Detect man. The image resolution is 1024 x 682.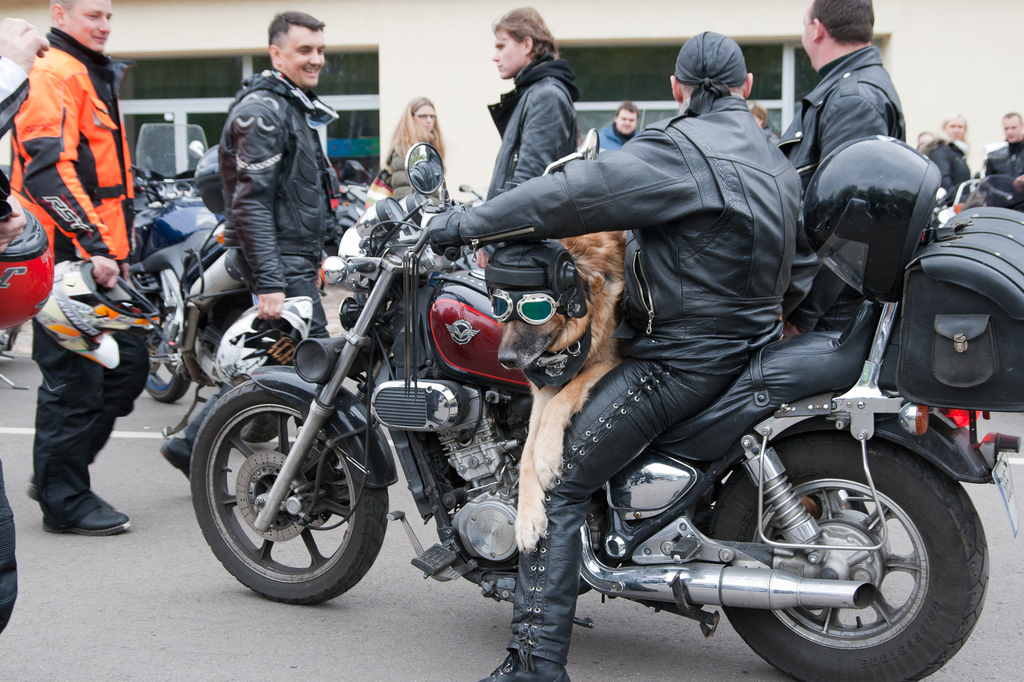
(982,111,1023,212).
